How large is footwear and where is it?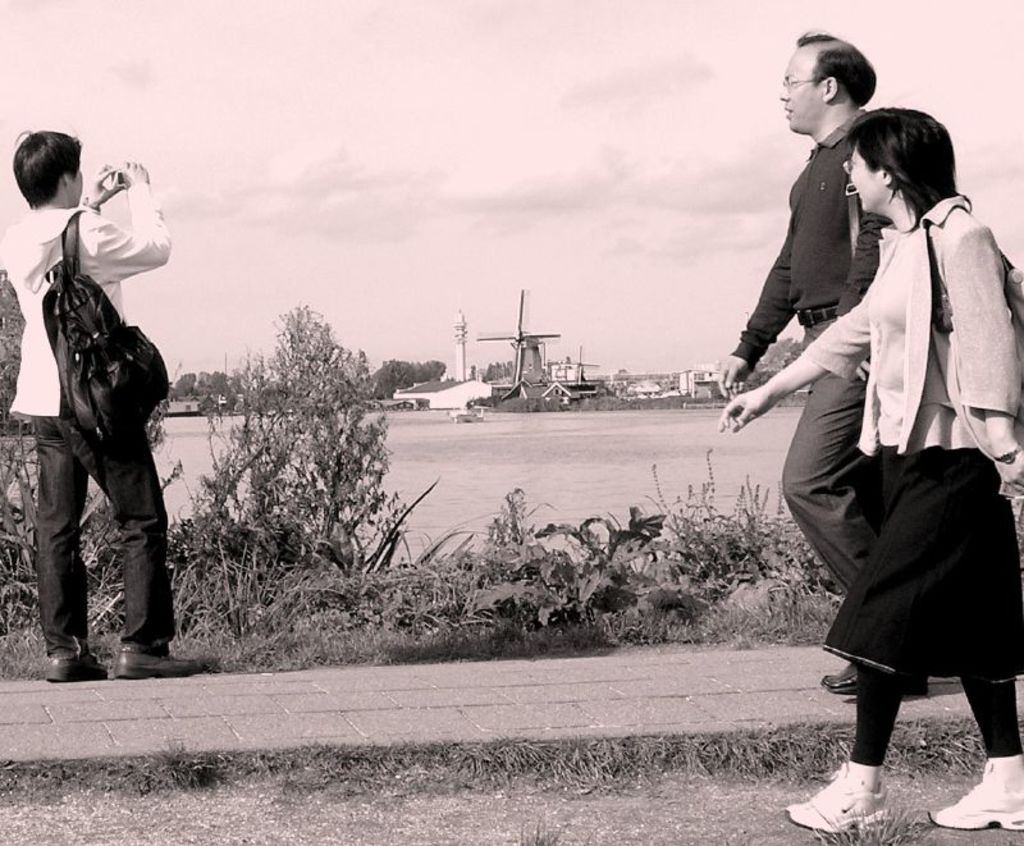
Bounding box: x1=781, y1=764, x2=890, y2=840.
